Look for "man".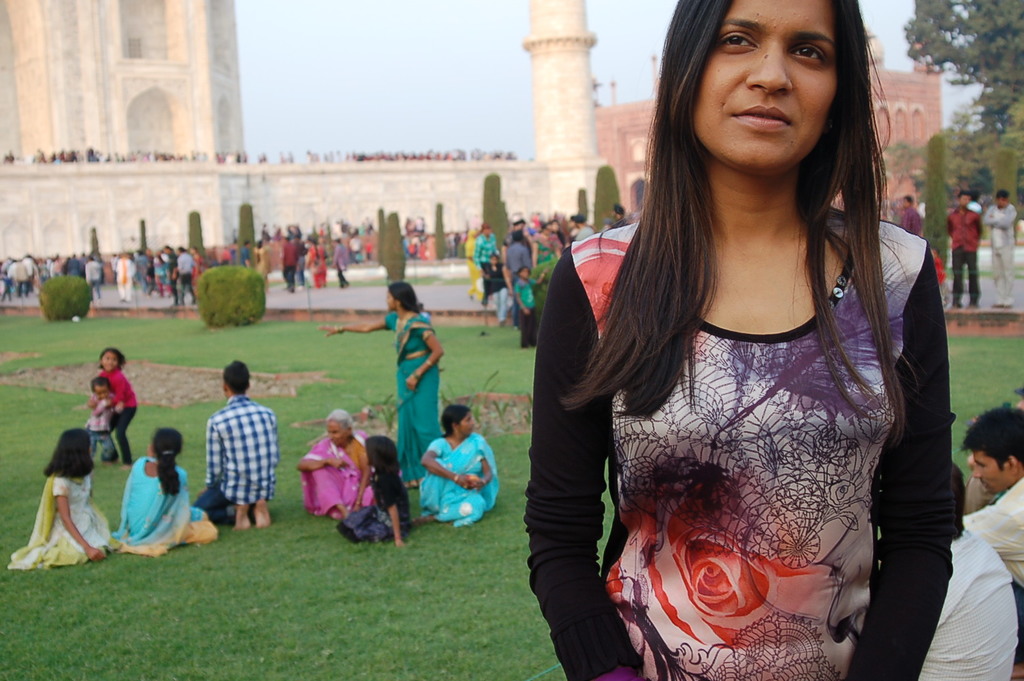
Found: x1=475, y1=222, x2=496, y2=300.
